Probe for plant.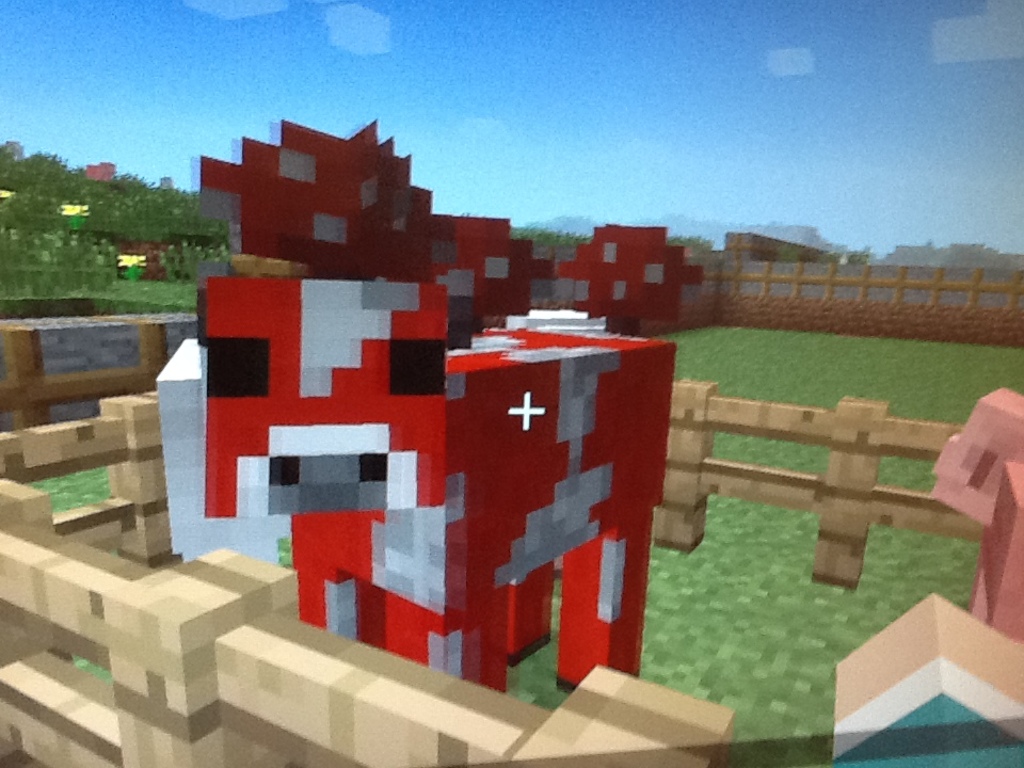
Probe result: [left=645, top=319, right=1023, bottom=421].
